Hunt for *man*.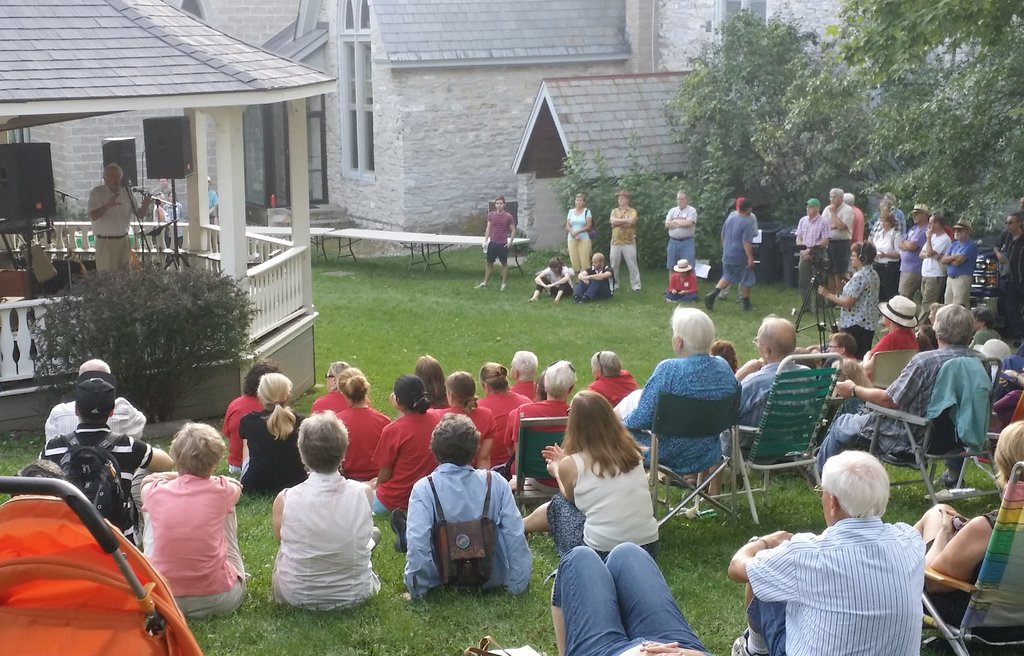
Hunted down at {"left": 698, "top": 200, "right": 755, "bottom": 322}.
